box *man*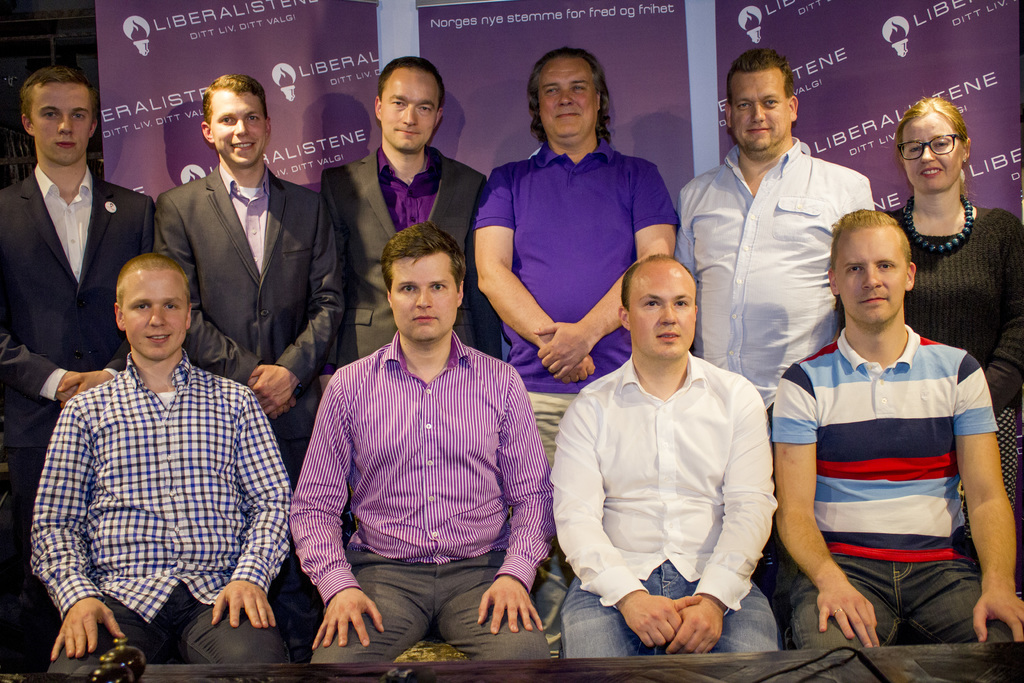
(761, 210, 1022, 654)
